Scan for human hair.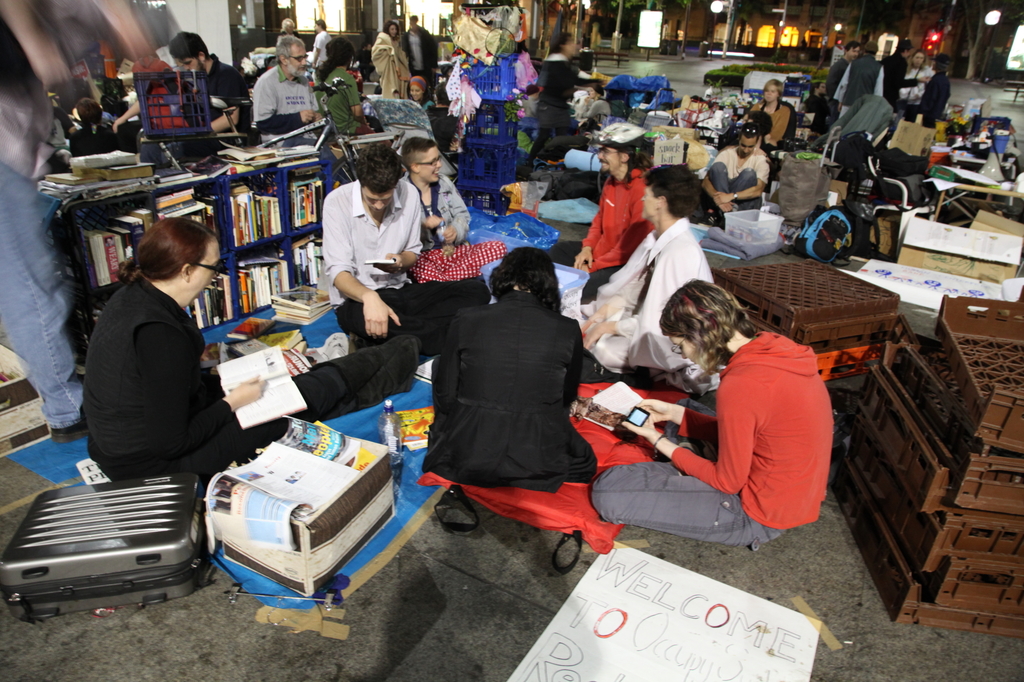
Scan result: locate(114, 216, 223, 285).
